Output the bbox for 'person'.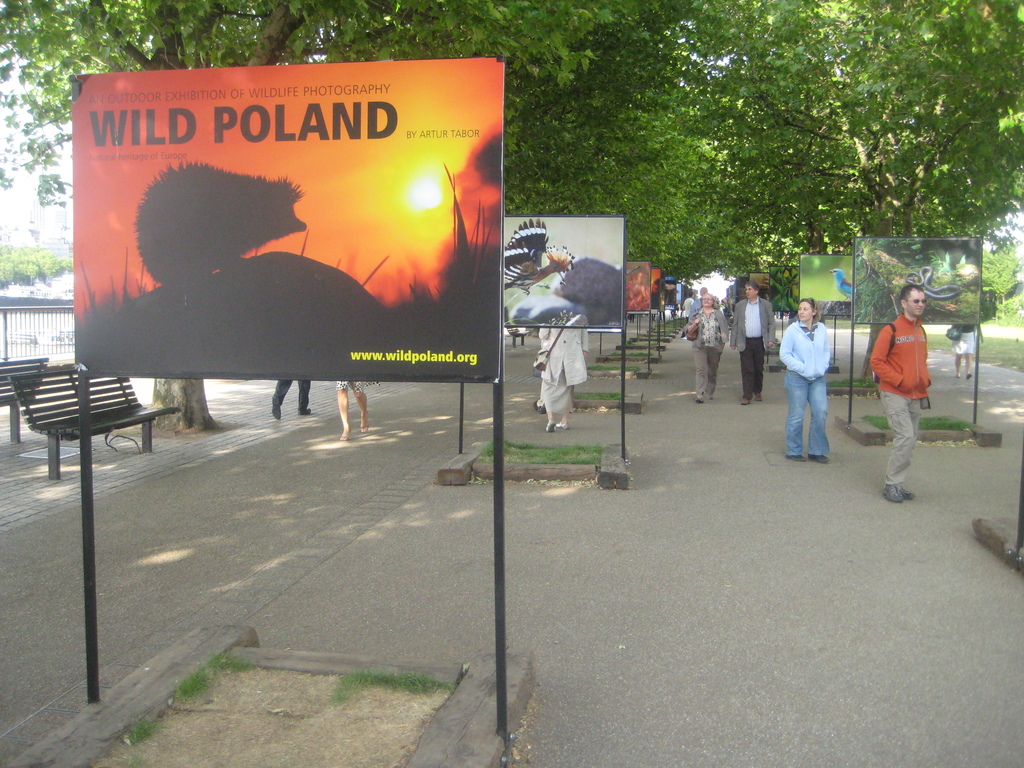
<bbox>686, 284, 712, 333</bbox>.
